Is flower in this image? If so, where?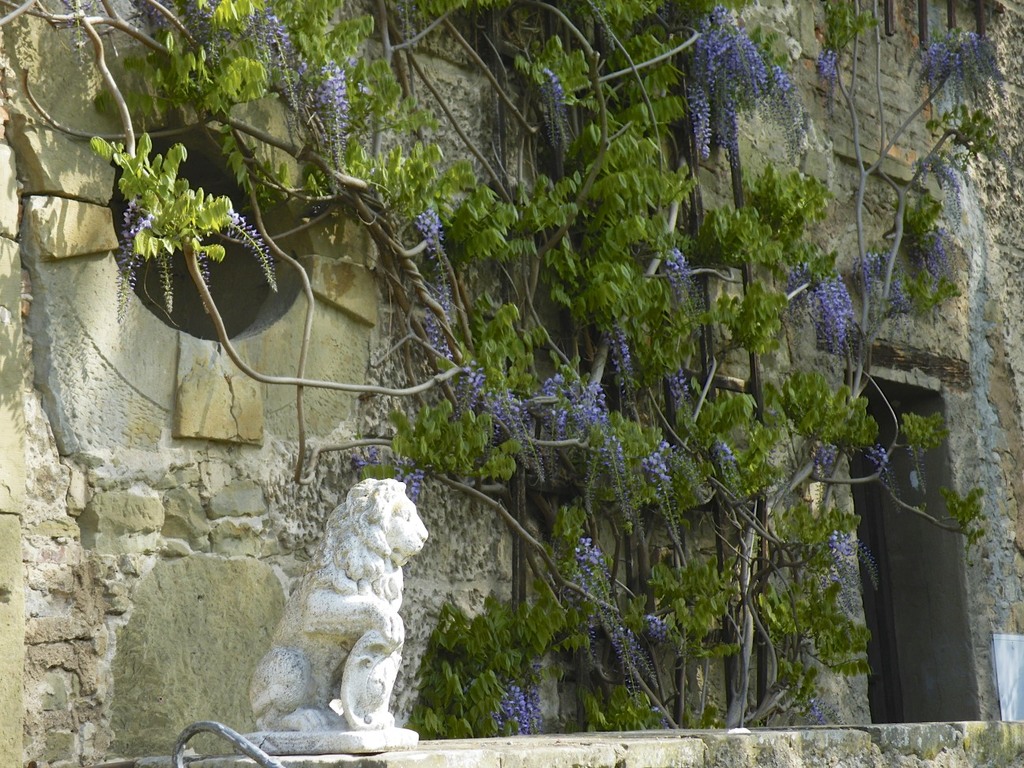
Yes, at 853:250:904:317.
